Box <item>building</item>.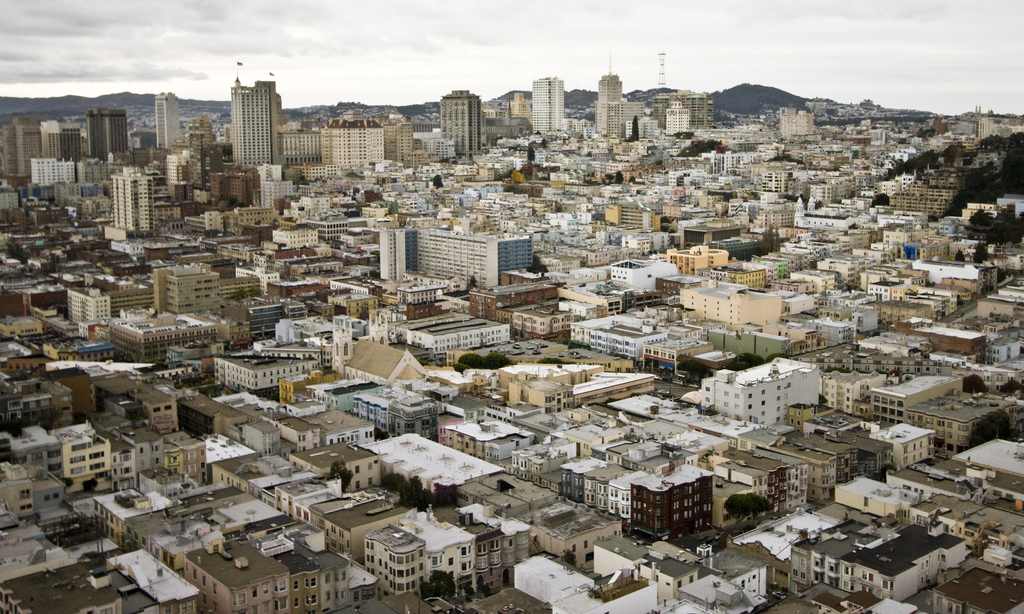
440/91/477/159.
